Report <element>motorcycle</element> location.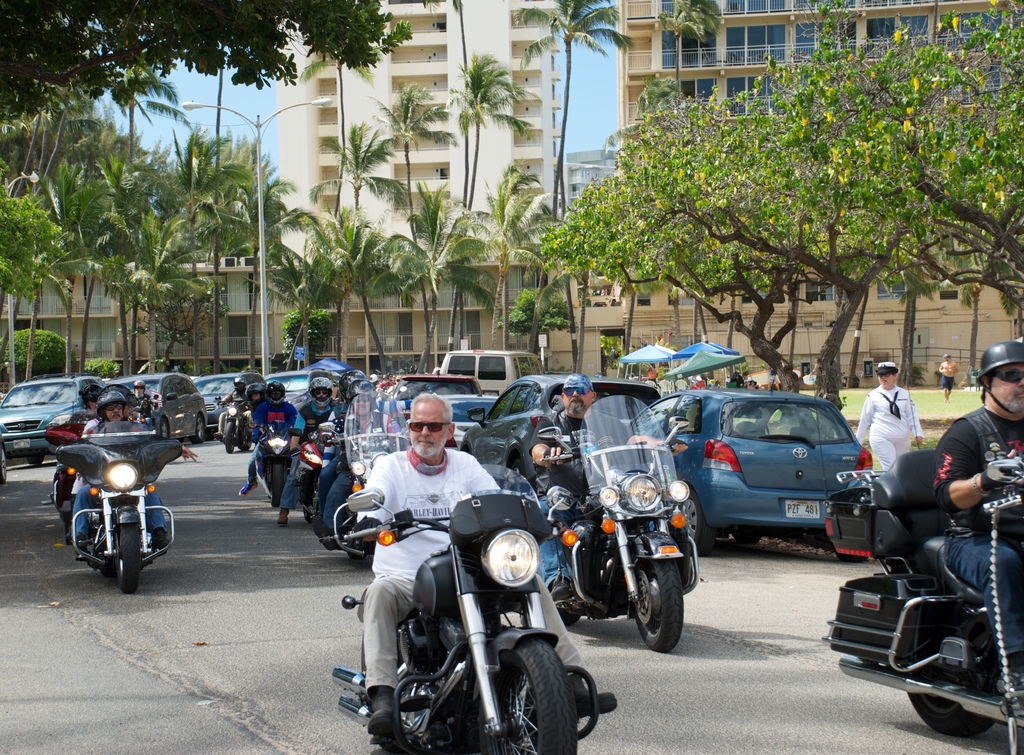
Report: locate(245, 418, 305, 510).
